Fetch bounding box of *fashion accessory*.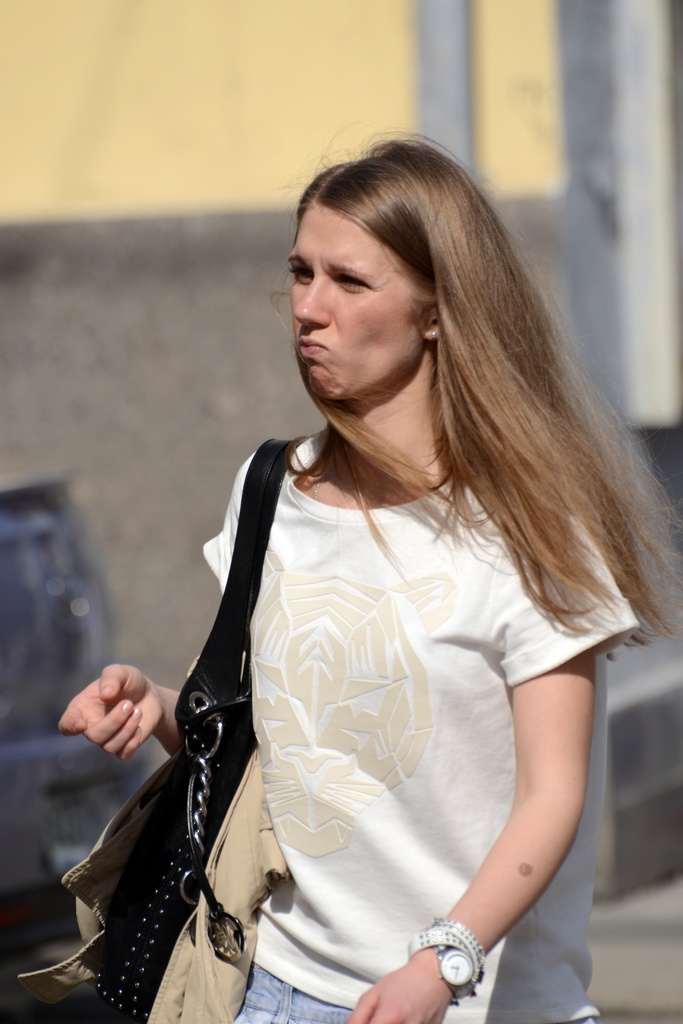
Bbox: 410:916:488:1002.
